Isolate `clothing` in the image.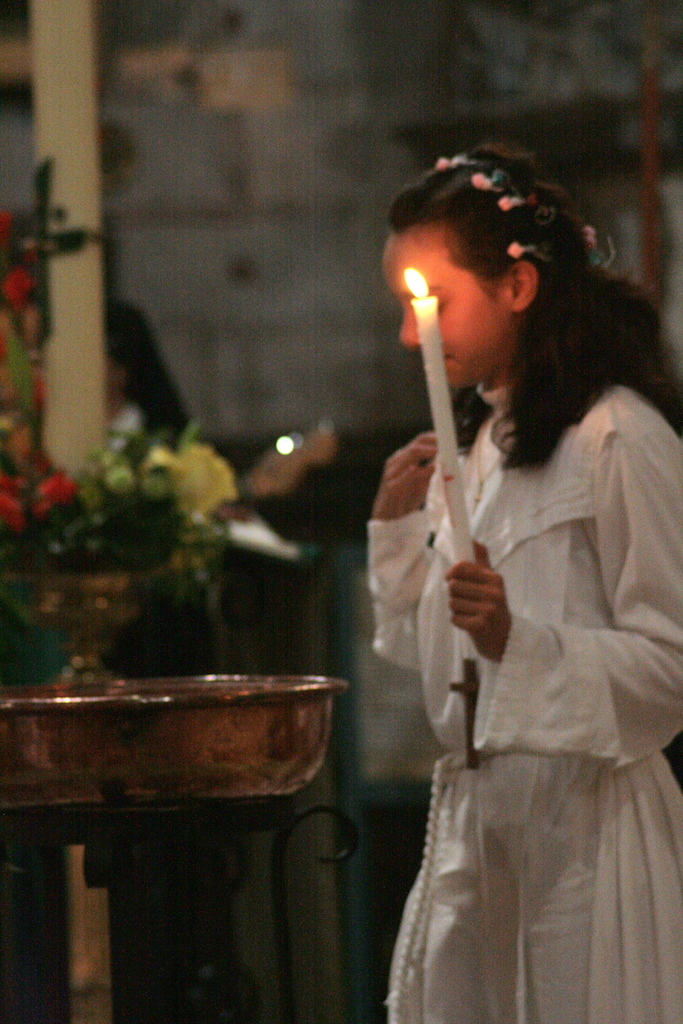
Isolated region: [left=365, top=243, right=667, bottom=965].
